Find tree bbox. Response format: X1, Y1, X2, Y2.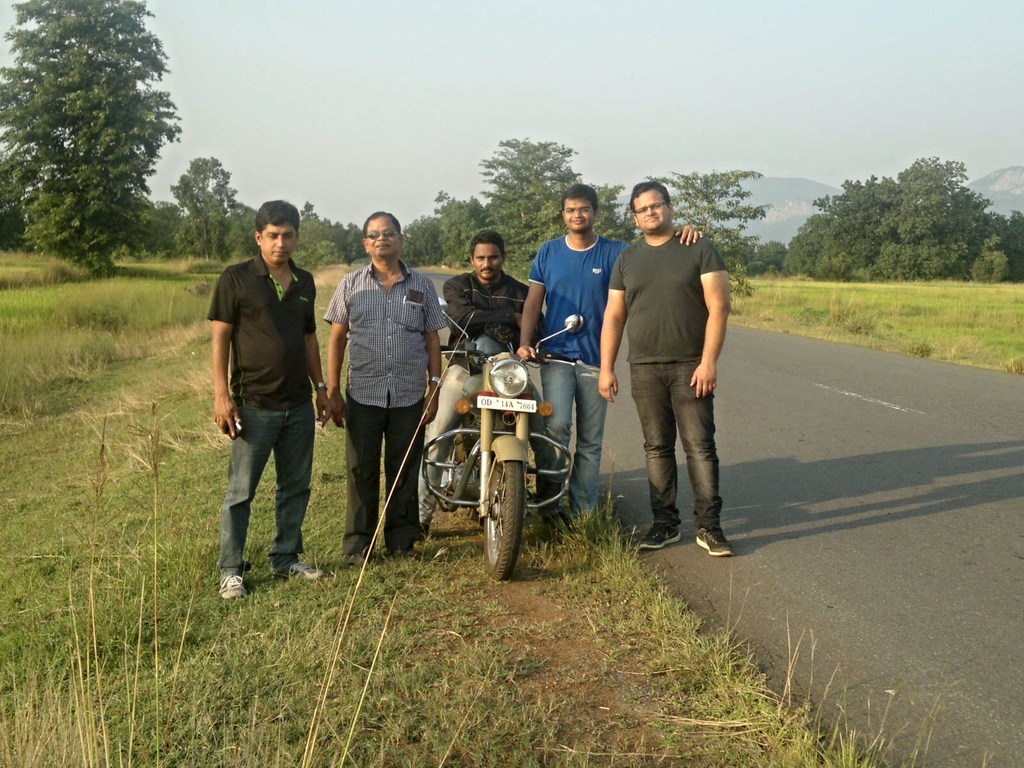
324, 220, 366, 267.
